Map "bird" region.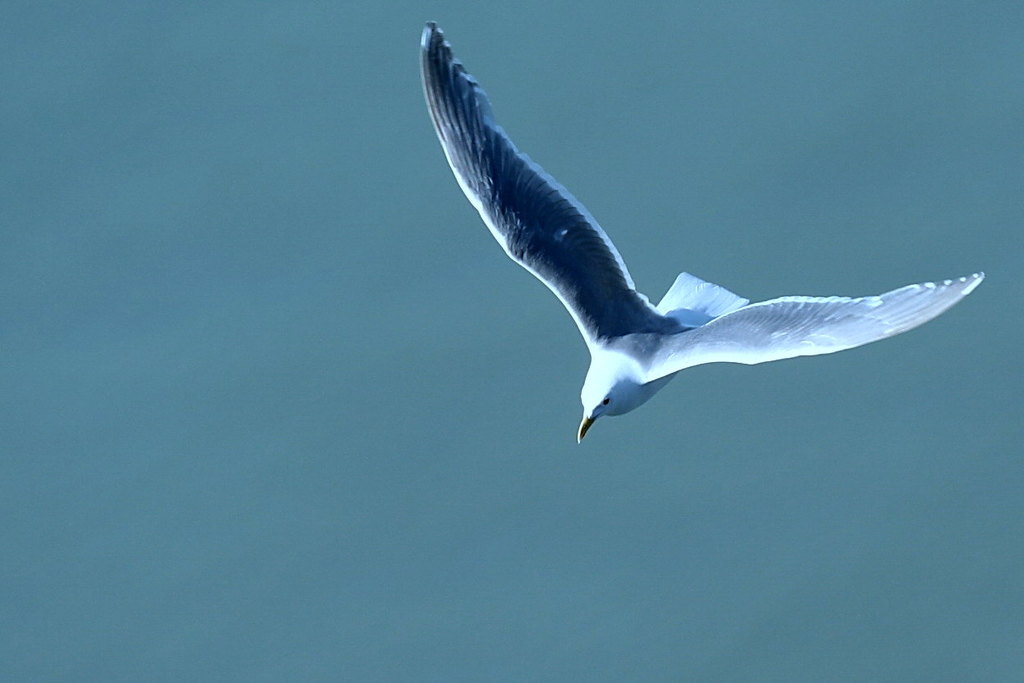
Mapped to <region>415, 43, 973, 461</region>.
